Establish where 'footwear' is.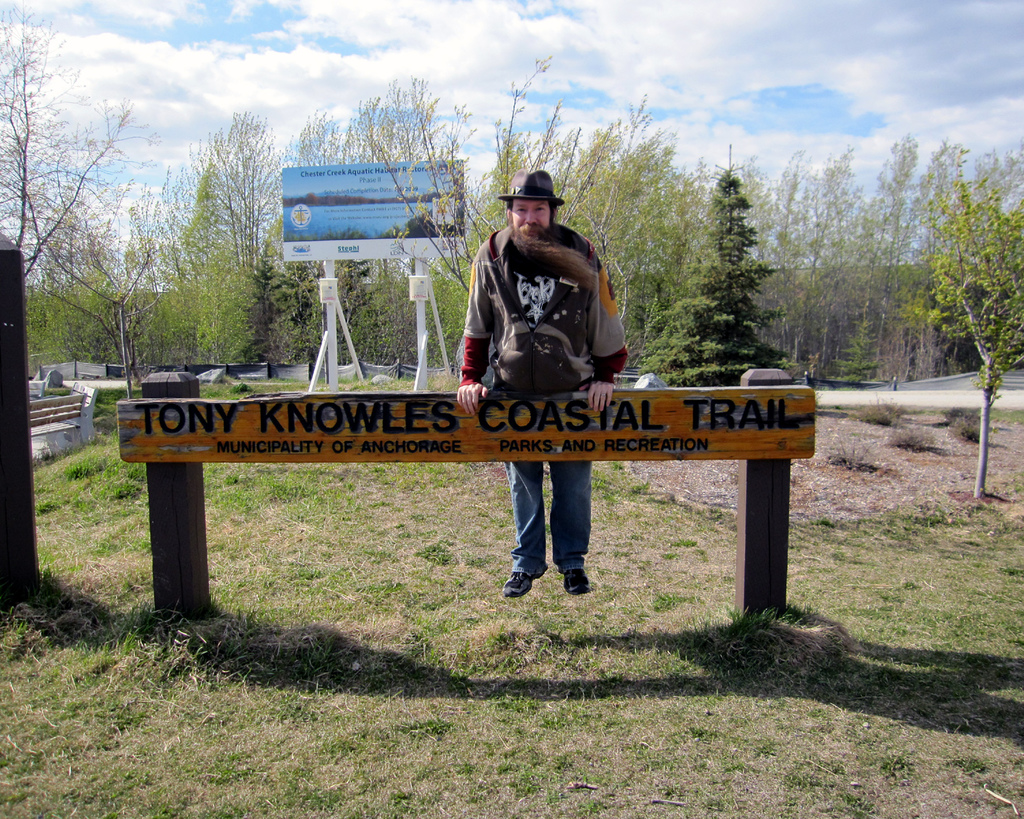
Established at crop(563, 571, 595, 599).
